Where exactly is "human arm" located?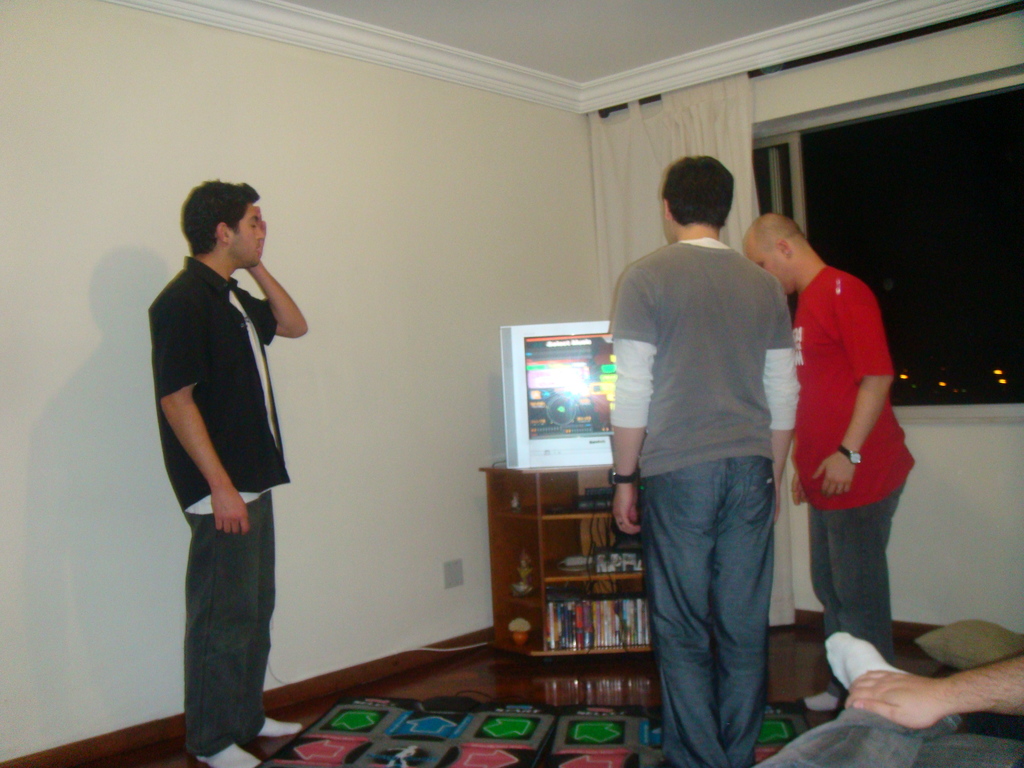
Its bounding box is l=792, t=468, r=809, b=506.
